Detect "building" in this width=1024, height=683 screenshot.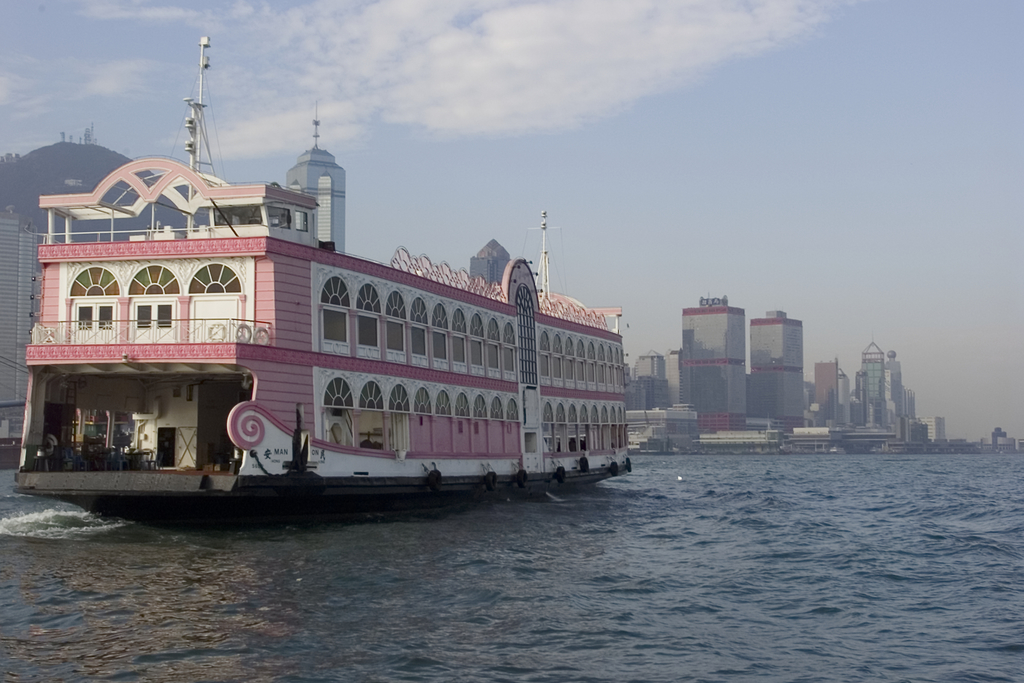
Detection: box=[468, 236, 509, 290].
